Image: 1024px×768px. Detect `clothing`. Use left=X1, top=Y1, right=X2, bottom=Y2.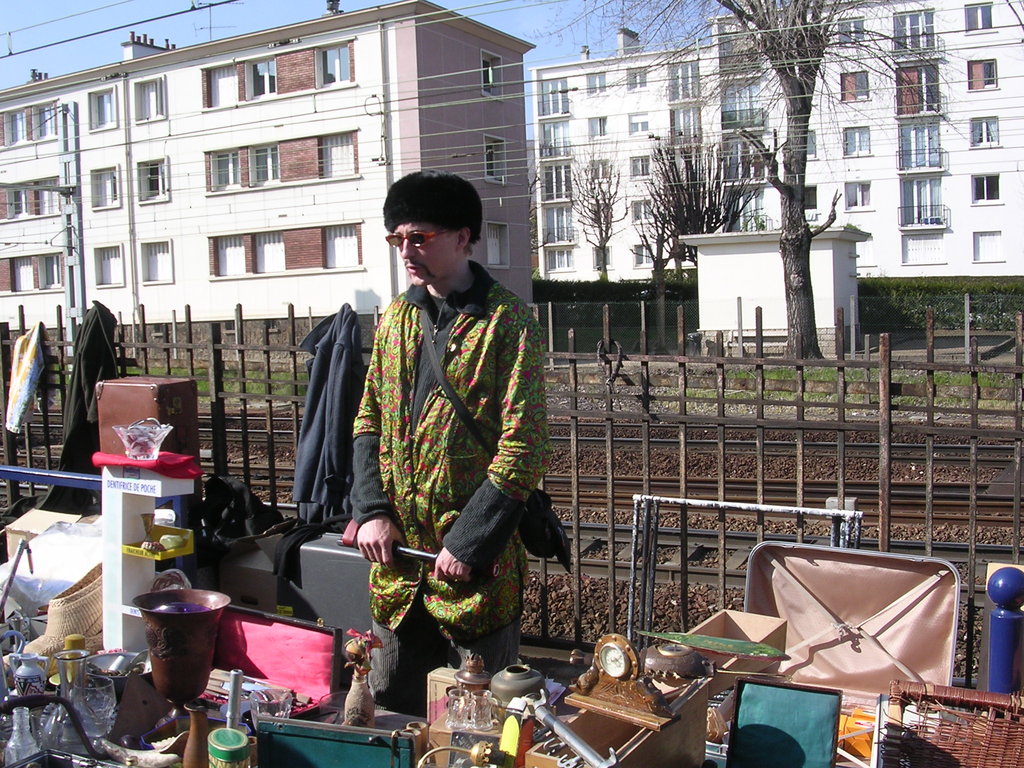
left=336, top=203, right=557, bottom=676.
